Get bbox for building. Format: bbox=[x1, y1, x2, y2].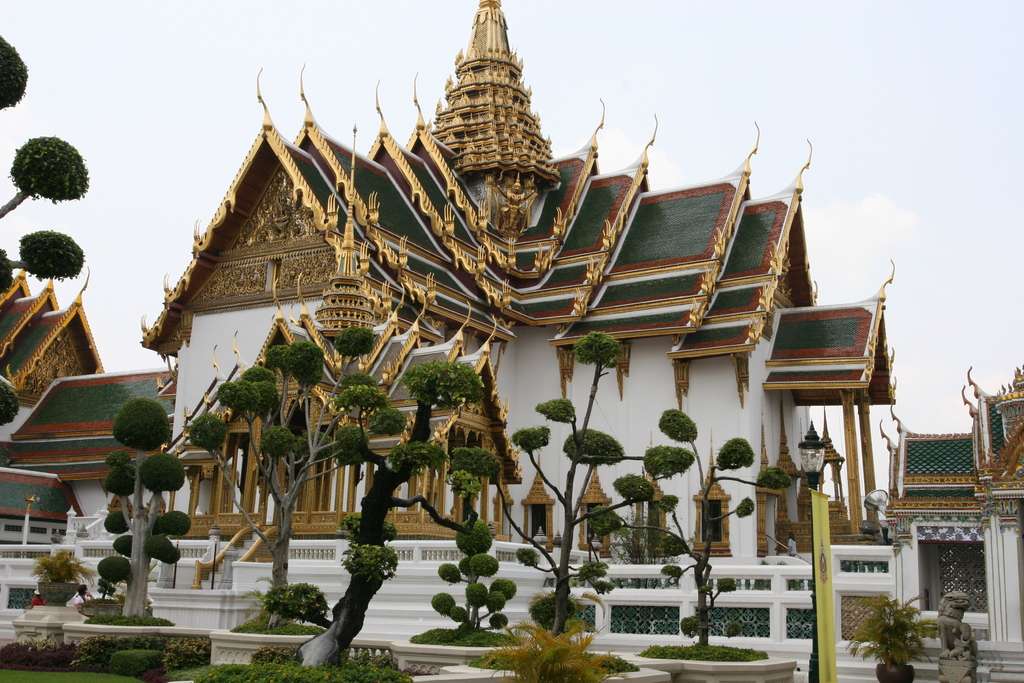
bbox=[0, 265, 103, 453].
